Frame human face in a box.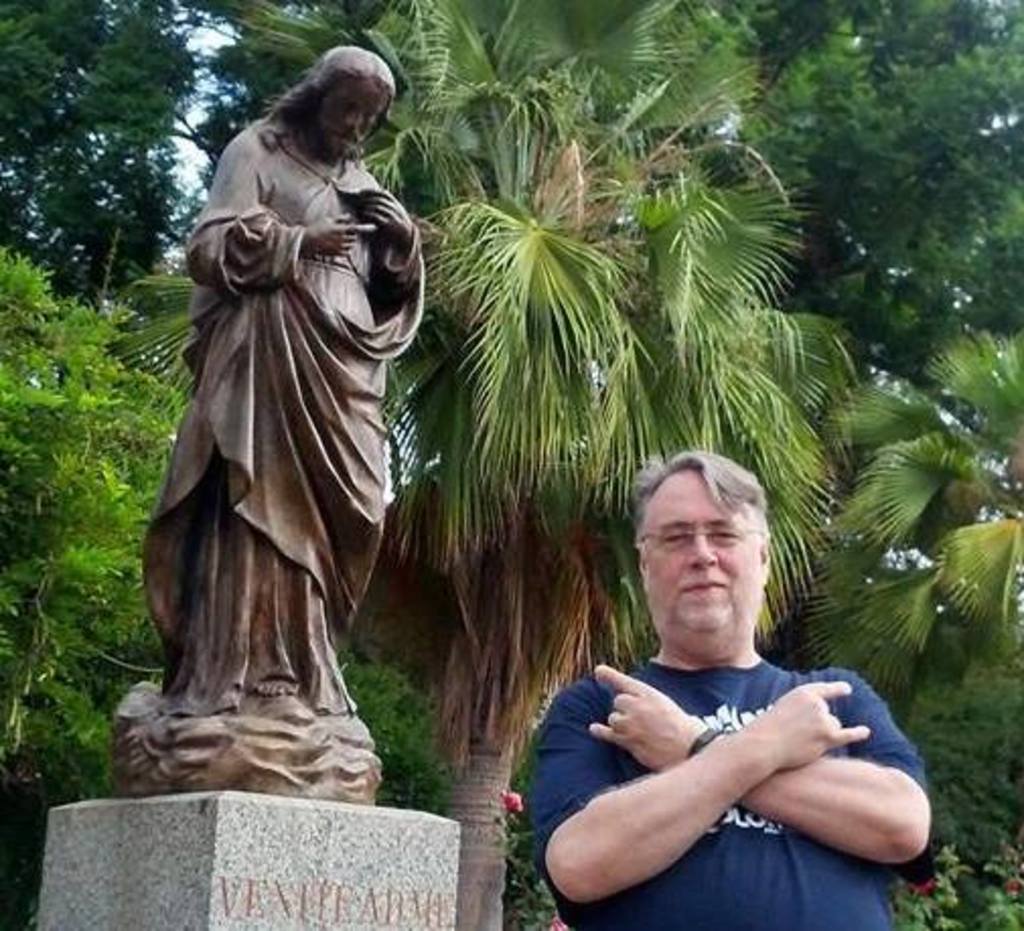
box=[643, 462, 752, 645].
